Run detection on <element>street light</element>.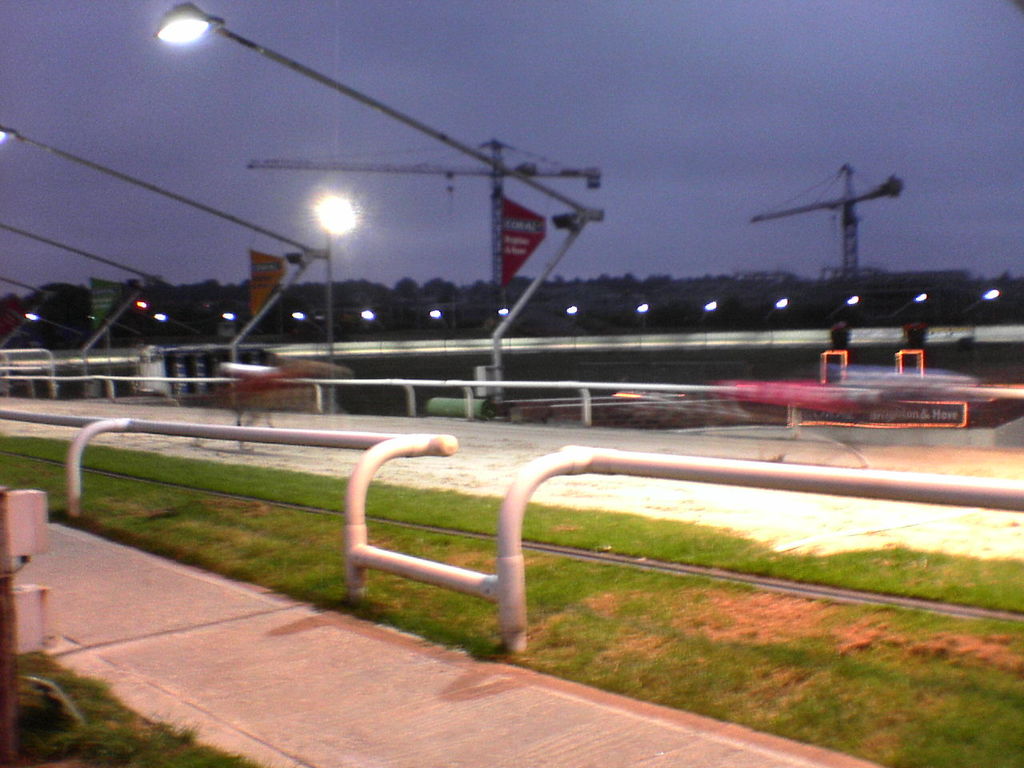
Result: crop(152, 306, 206, 333).
